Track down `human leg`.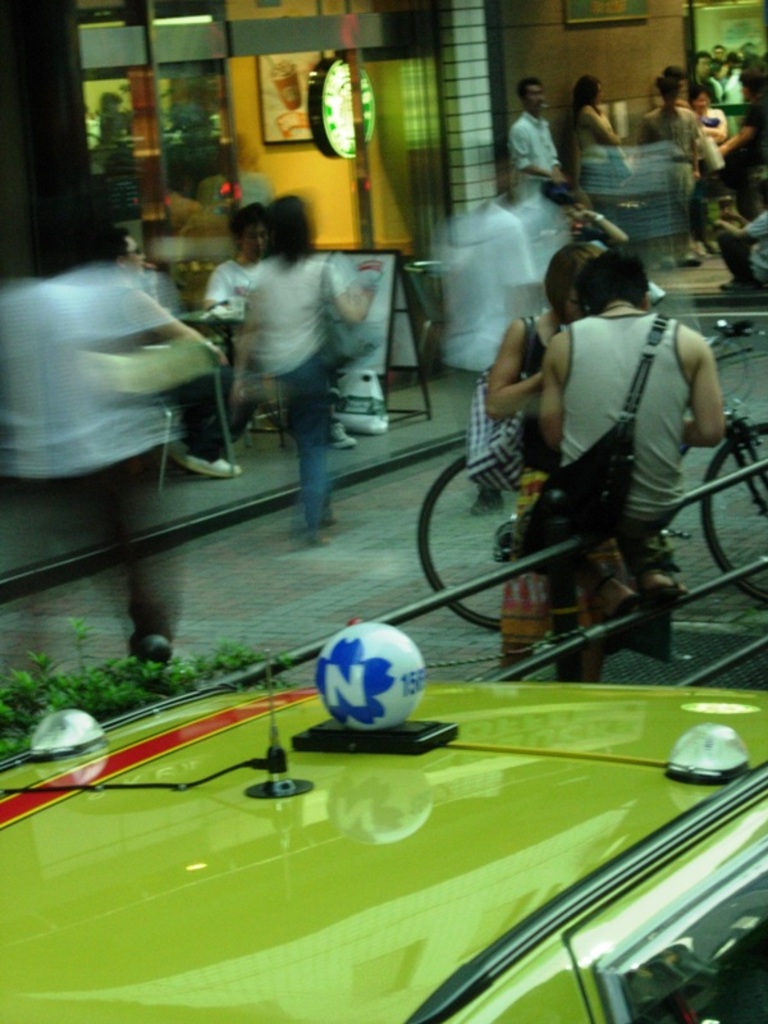
Tracked to locate(280, 356, 335, 545).
